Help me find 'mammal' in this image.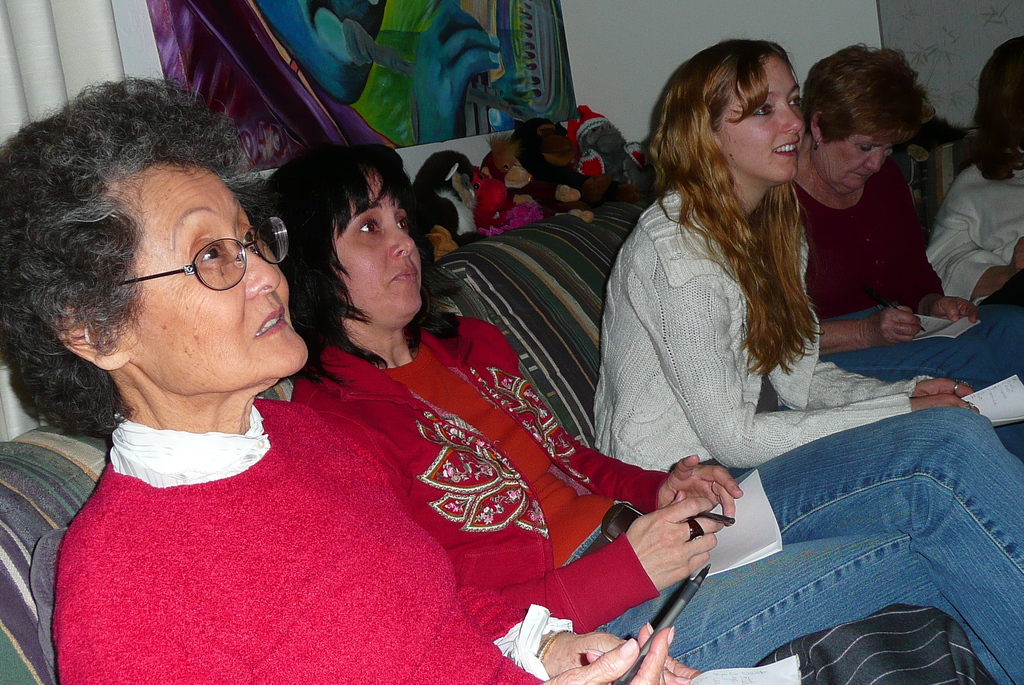
Found it: <bbox>515, 111, 621, 223</bbox>.
